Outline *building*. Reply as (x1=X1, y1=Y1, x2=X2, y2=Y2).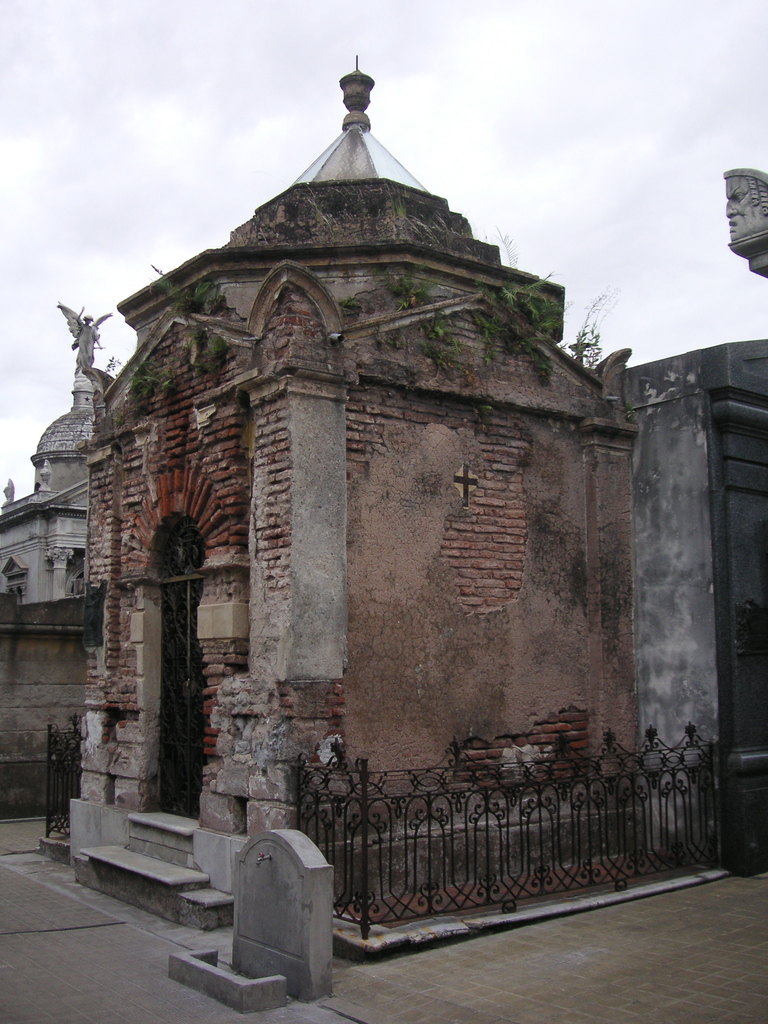
(x1=0, y1=375, x2=86, y2=604).
